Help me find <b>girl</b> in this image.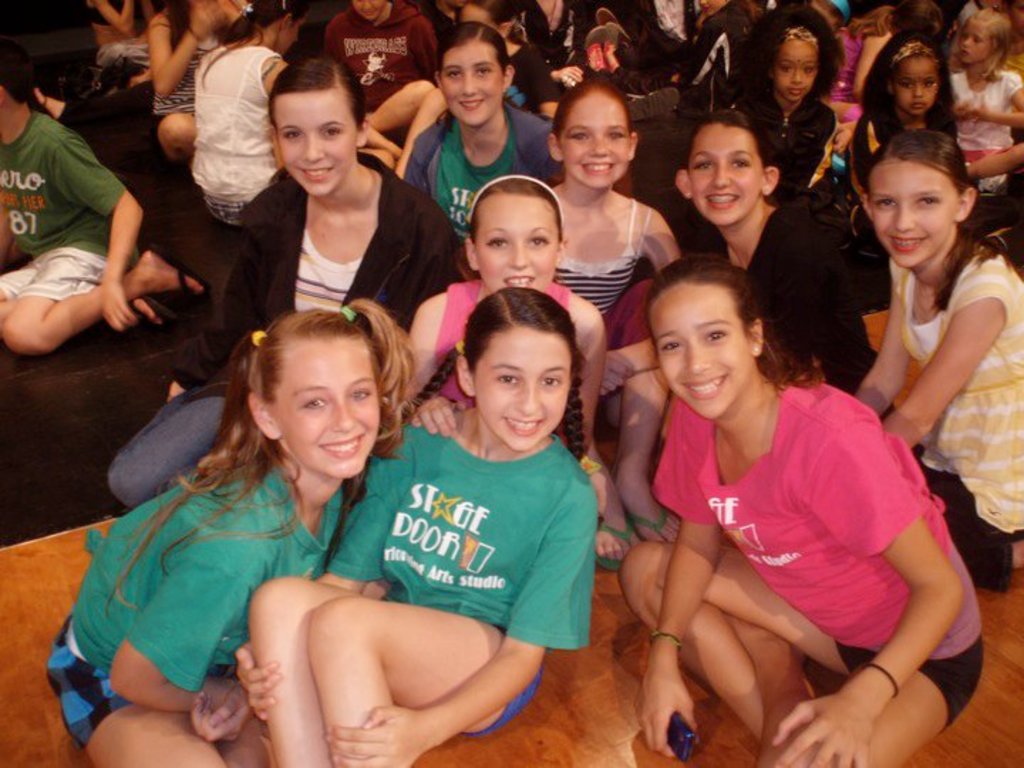
Found it: l=40, t=294, r=410, b=767.
